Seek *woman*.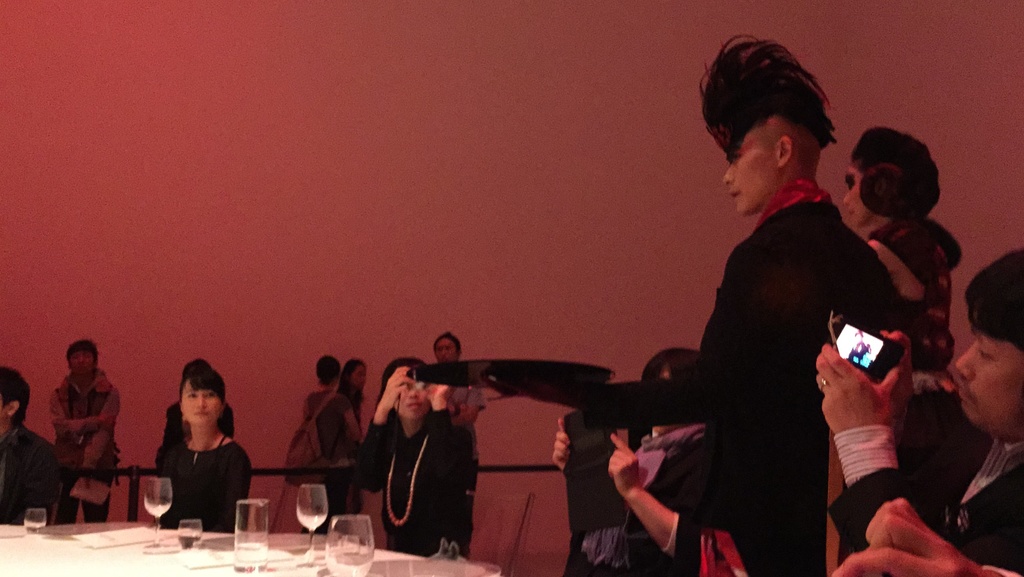
detection(157, 357, 253, 530).
